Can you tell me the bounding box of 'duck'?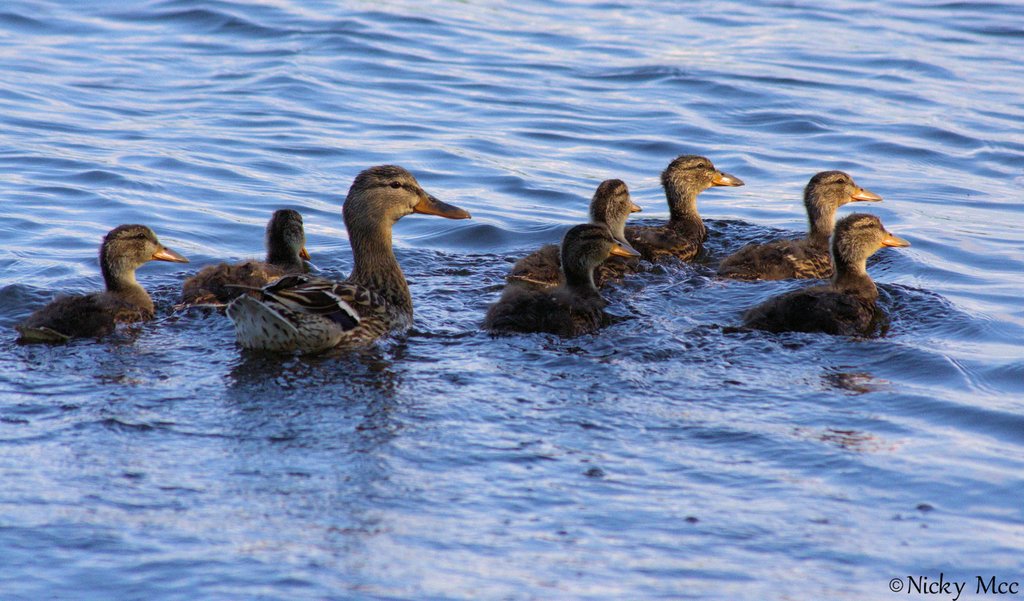
617/148/755/261.
